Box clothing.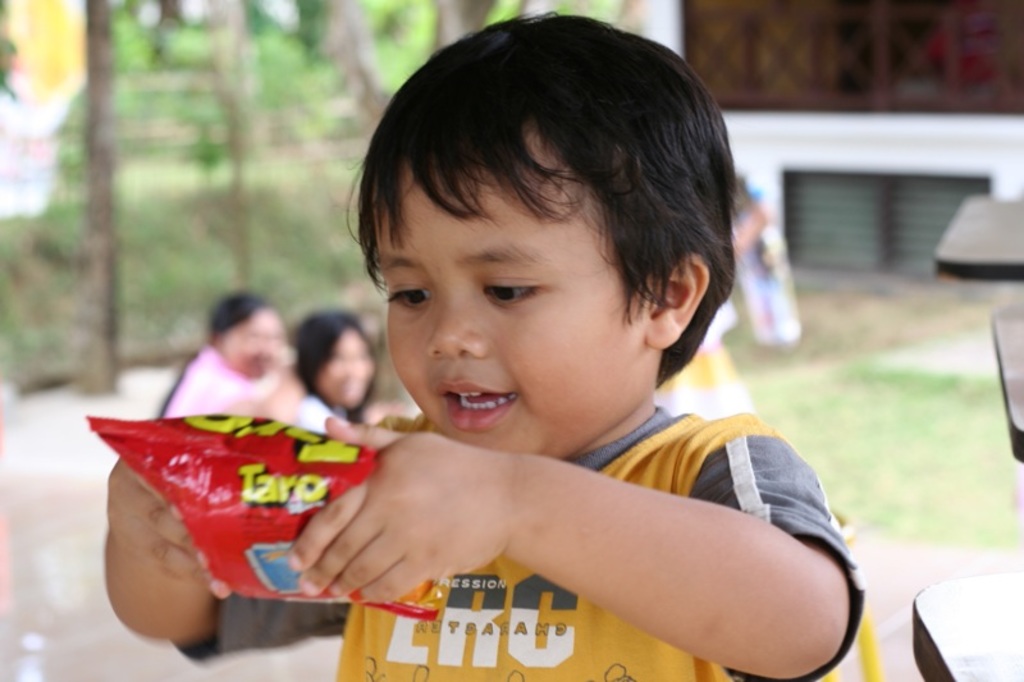
(left=293, top=393, right=347, bottom=436).
